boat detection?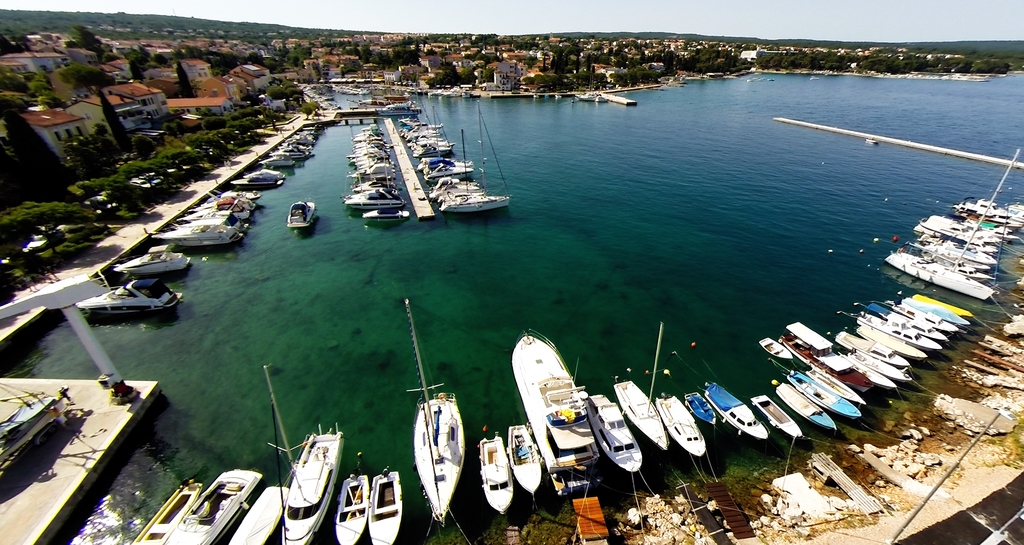
locate(754, 396, 803, 438)
